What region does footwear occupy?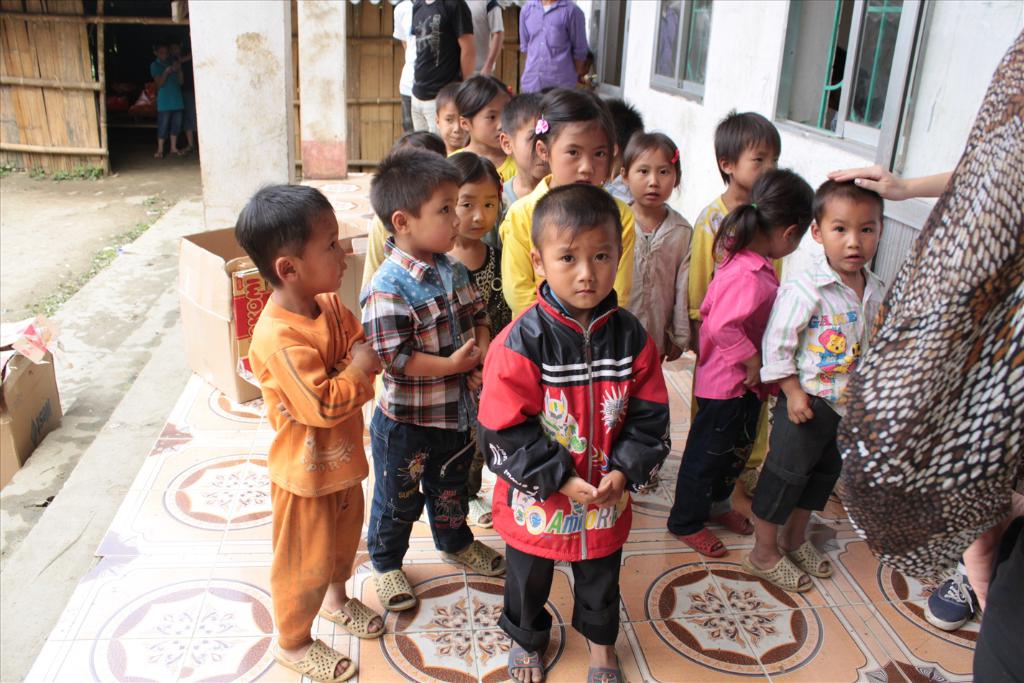
x1=590 y1=639 x2=620 y2=682.
